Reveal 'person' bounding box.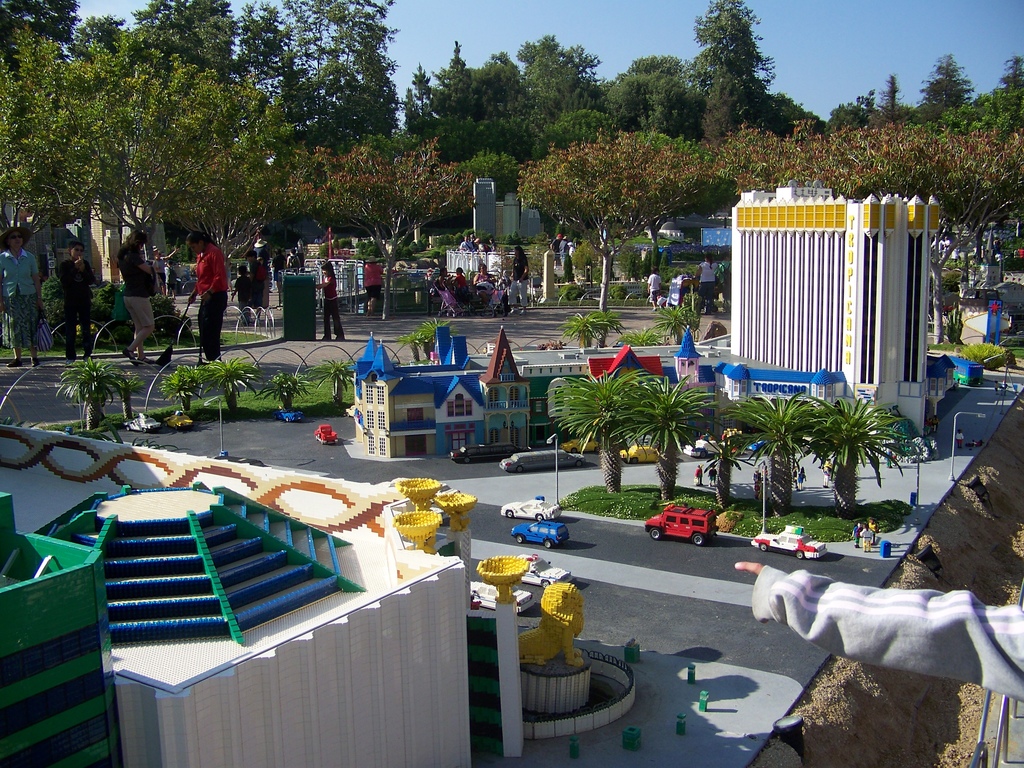
Revealed: pyautogui.locateOnScreen(460, 232, 476, 252).
